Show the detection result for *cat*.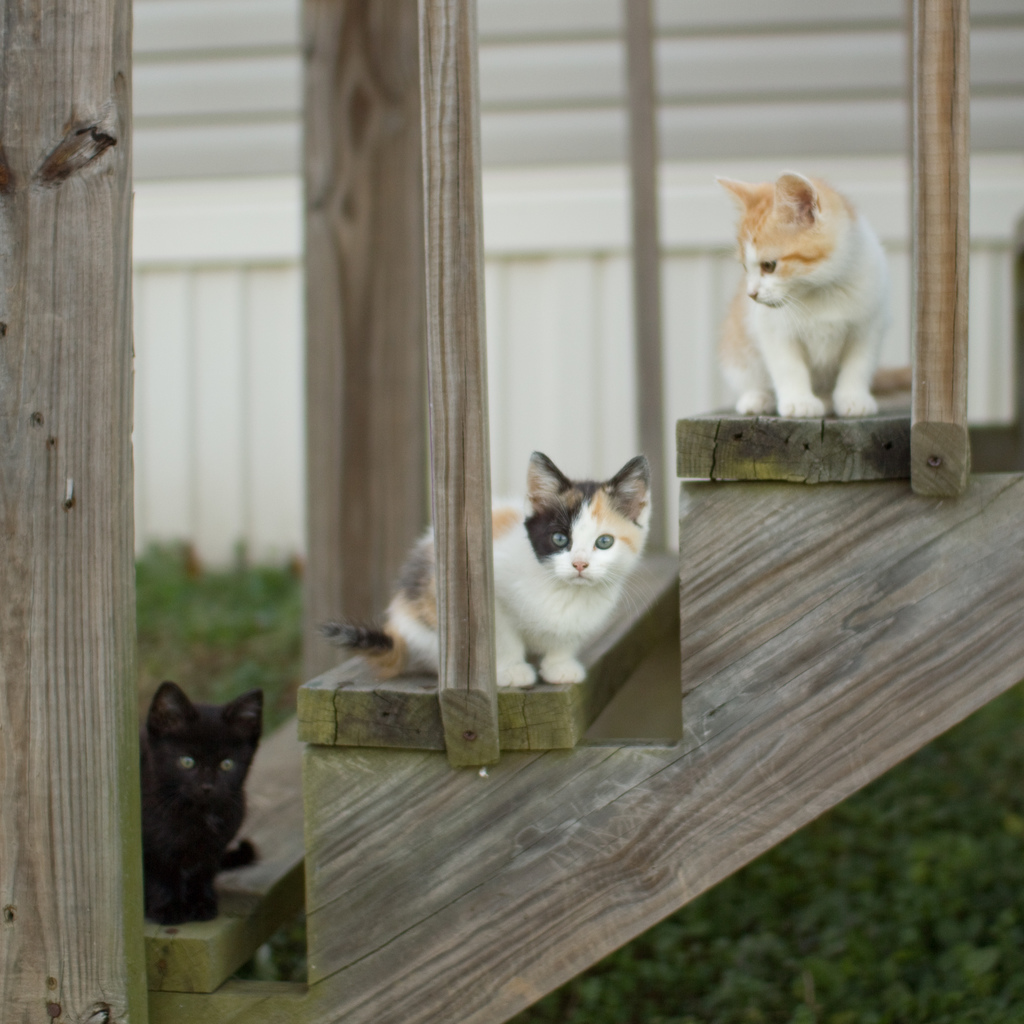
<region>136, 684, 264, 916</region>.
